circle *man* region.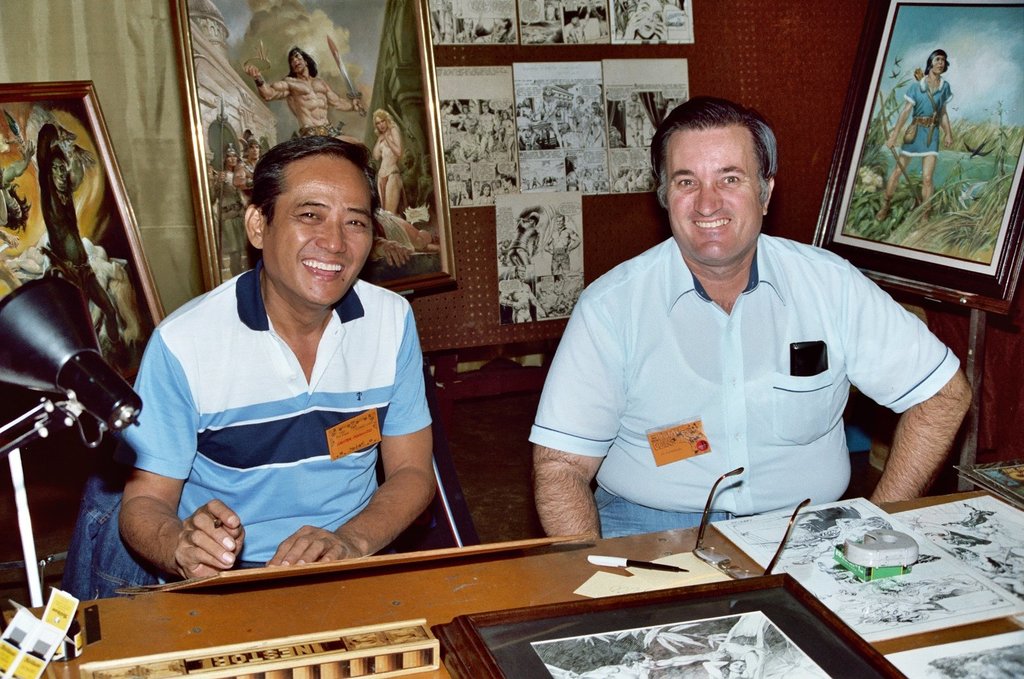
Region: x1=476 y1=18 x2=516 y2=43.
